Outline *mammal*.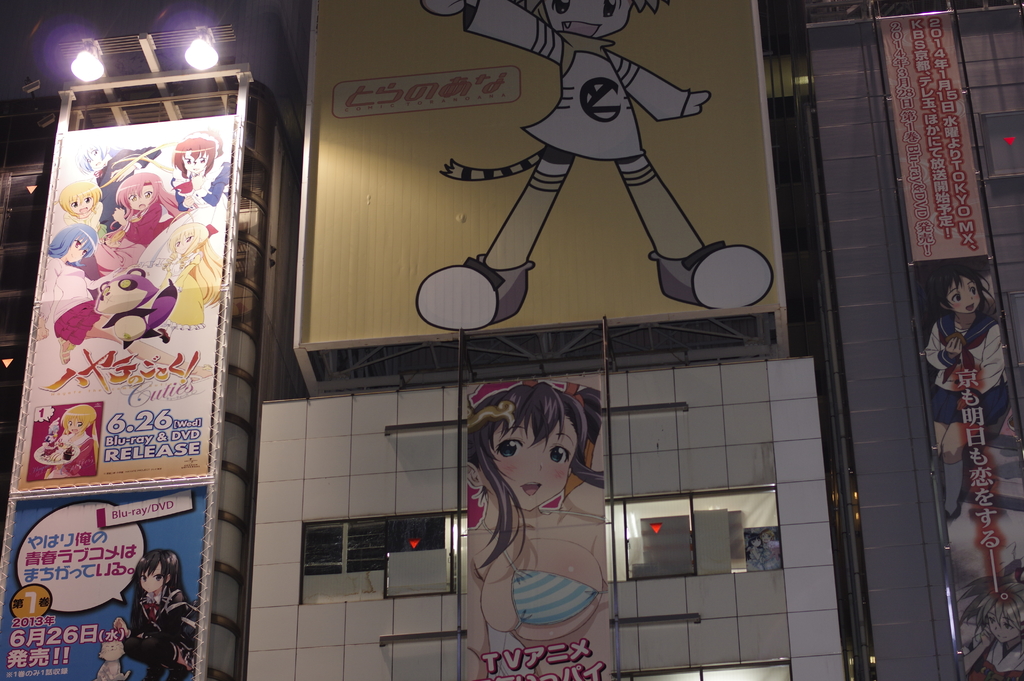
Outline: box(150, 122, 238, 211).
